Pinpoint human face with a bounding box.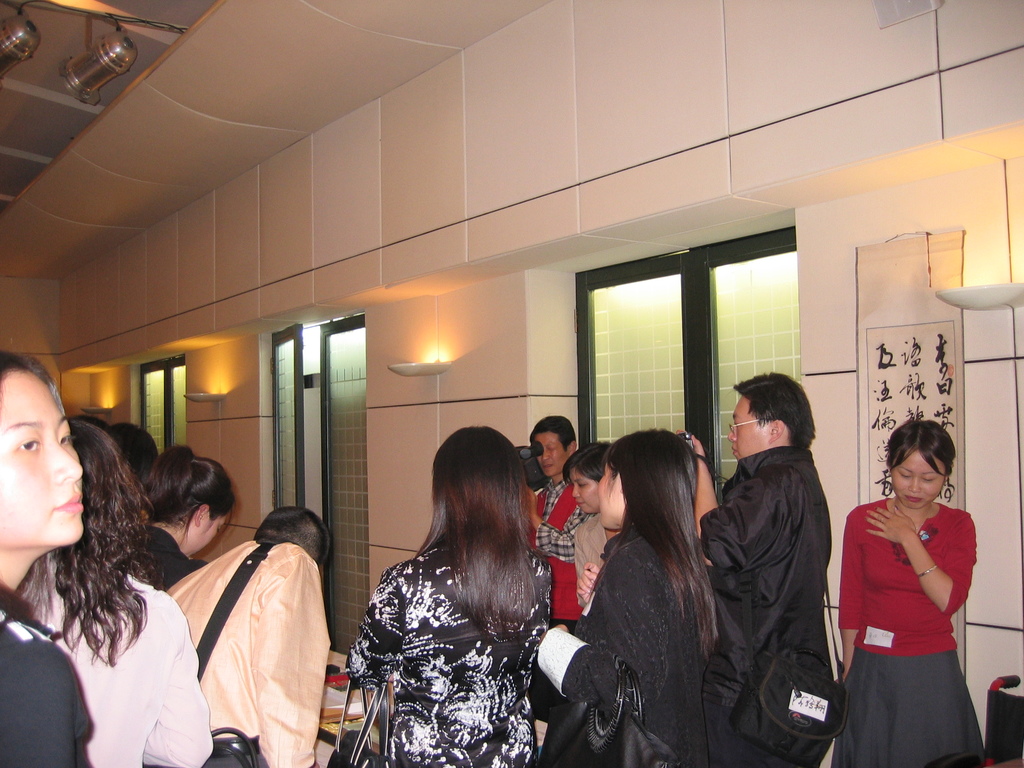
(536,431,567,477).
